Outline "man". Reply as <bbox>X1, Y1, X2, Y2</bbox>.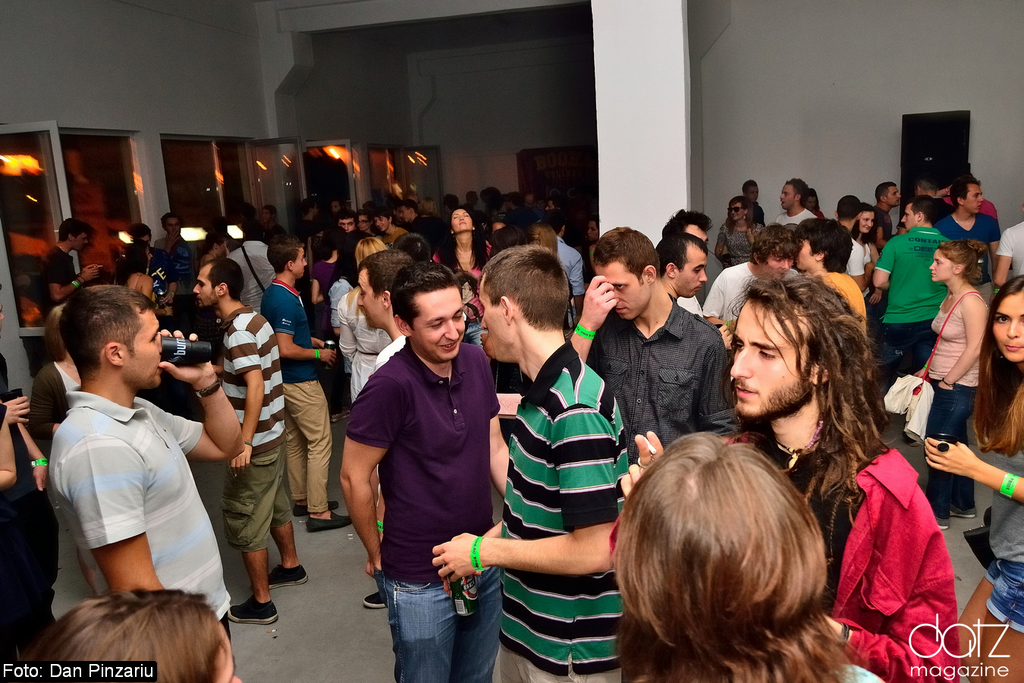
<bbox>653, 230, 737, 348</bbox>.
